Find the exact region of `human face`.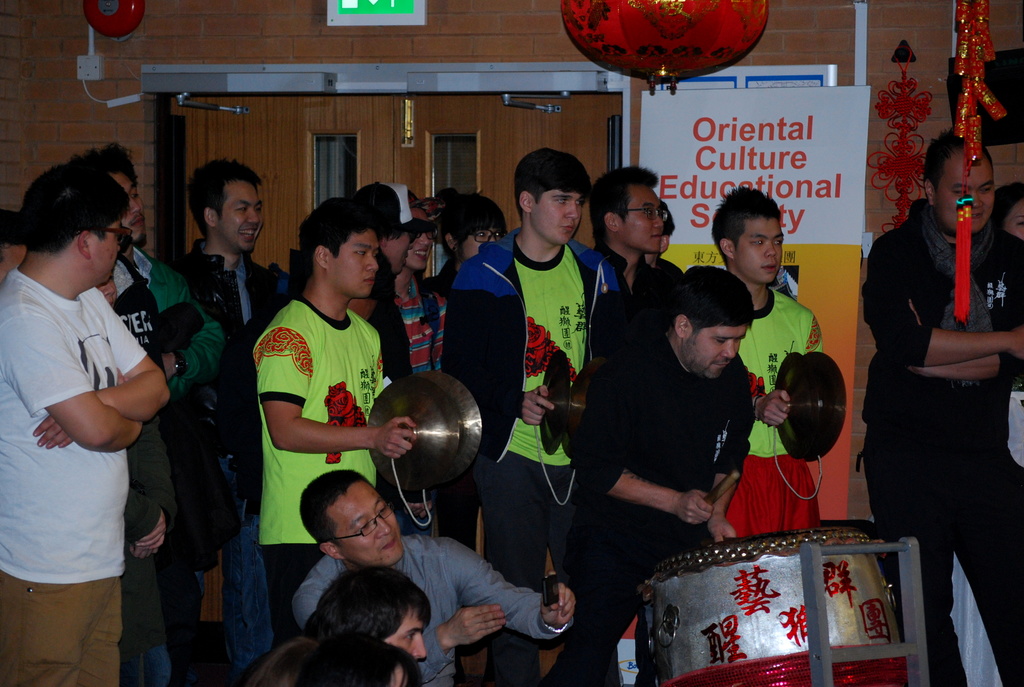
Exact region: [left=624, top=184, right=662, bottom=249].
